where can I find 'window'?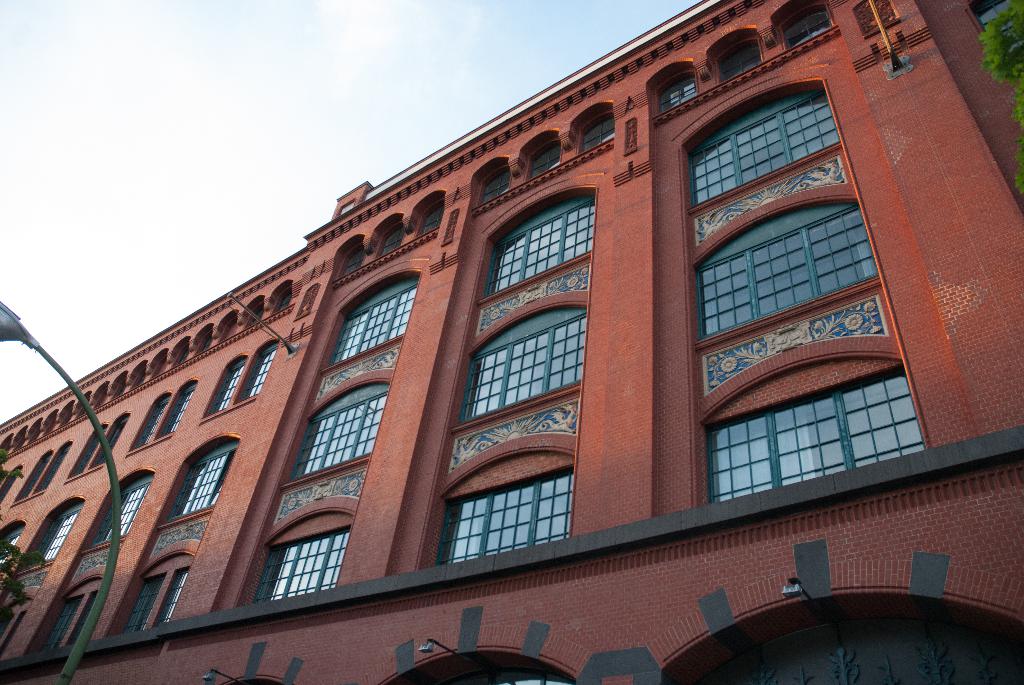
You can find it at x1=207 y1=358 x2=246 y2=418.
